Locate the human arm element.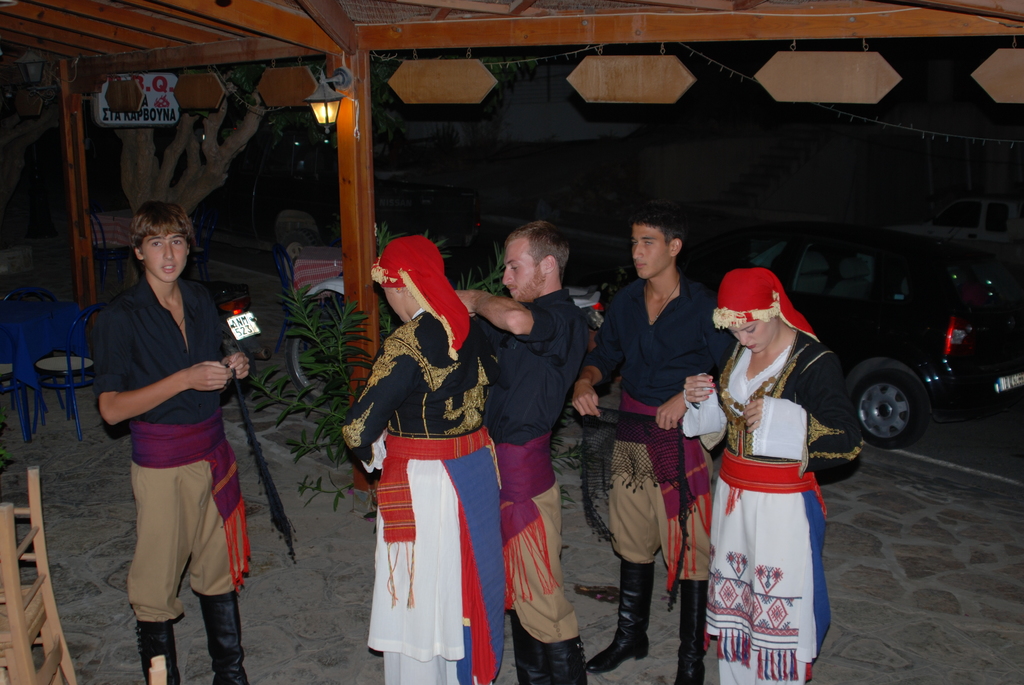
Element bbox: detection(449, 295, 572, 368).
